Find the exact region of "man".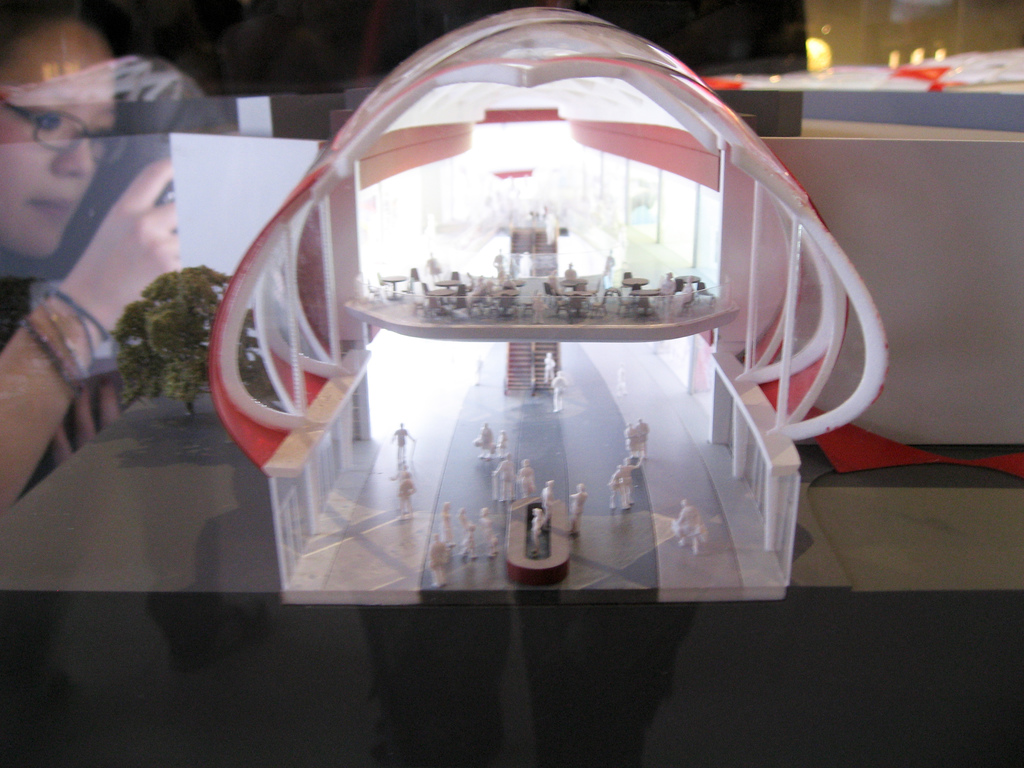
Exact region: x1=0 y1=34 x2=212 y2=514.
